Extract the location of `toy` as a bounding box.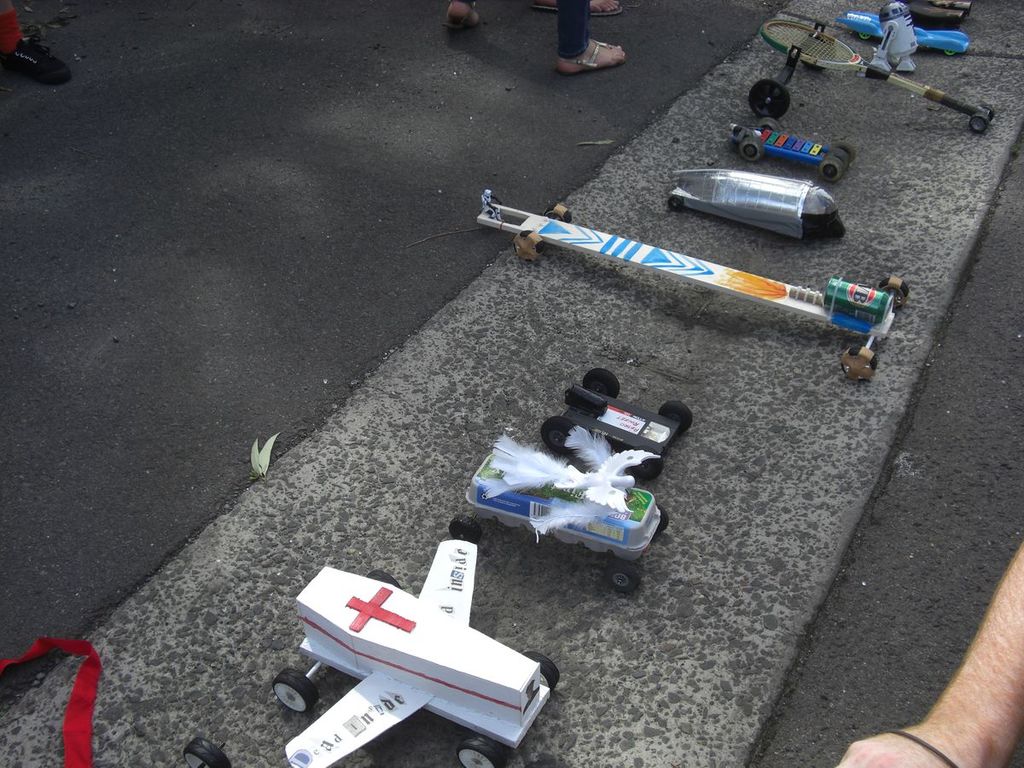
bbox(448, 424, 666, 594).
